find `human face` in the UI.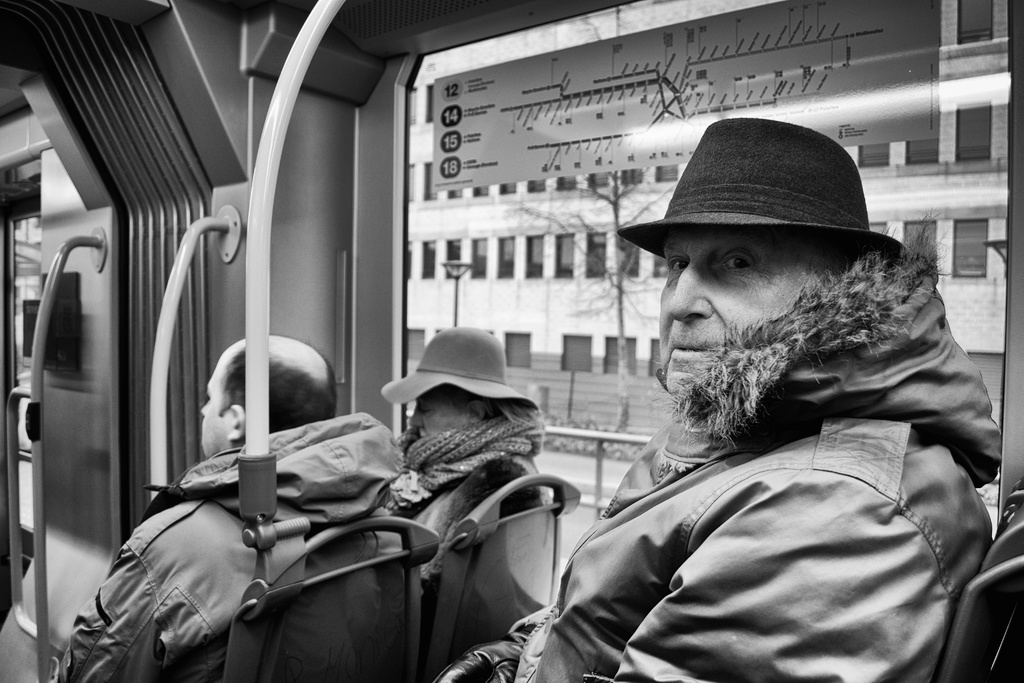
UI element at x1=660 y1=233 x2=821 y2=395.
